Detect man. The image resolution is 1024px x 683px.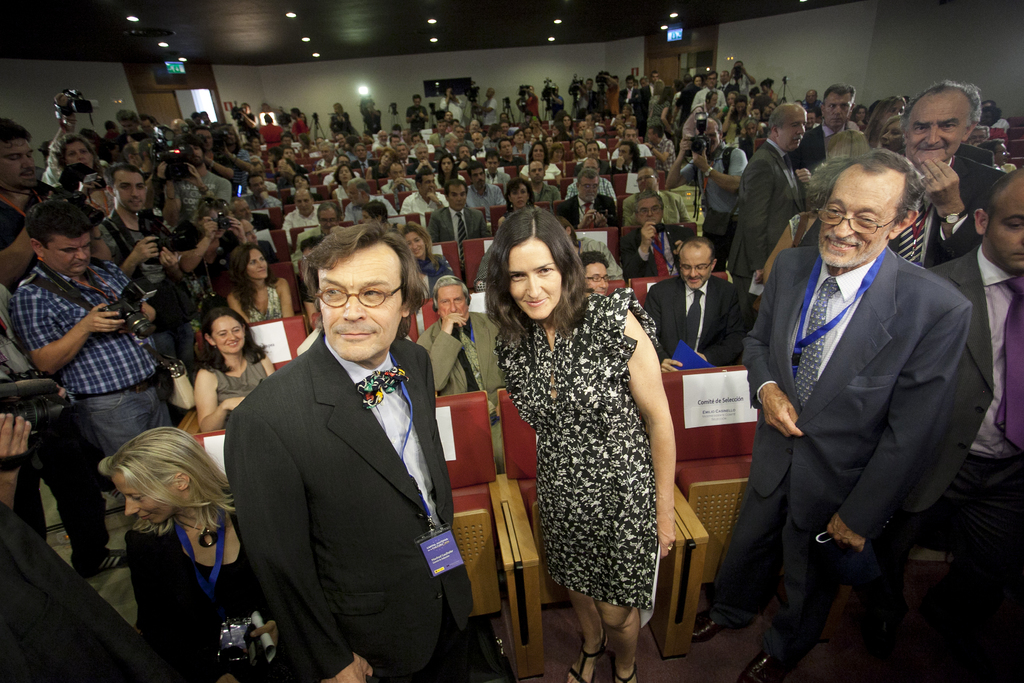
bbox(607, 126, 648, 157).
